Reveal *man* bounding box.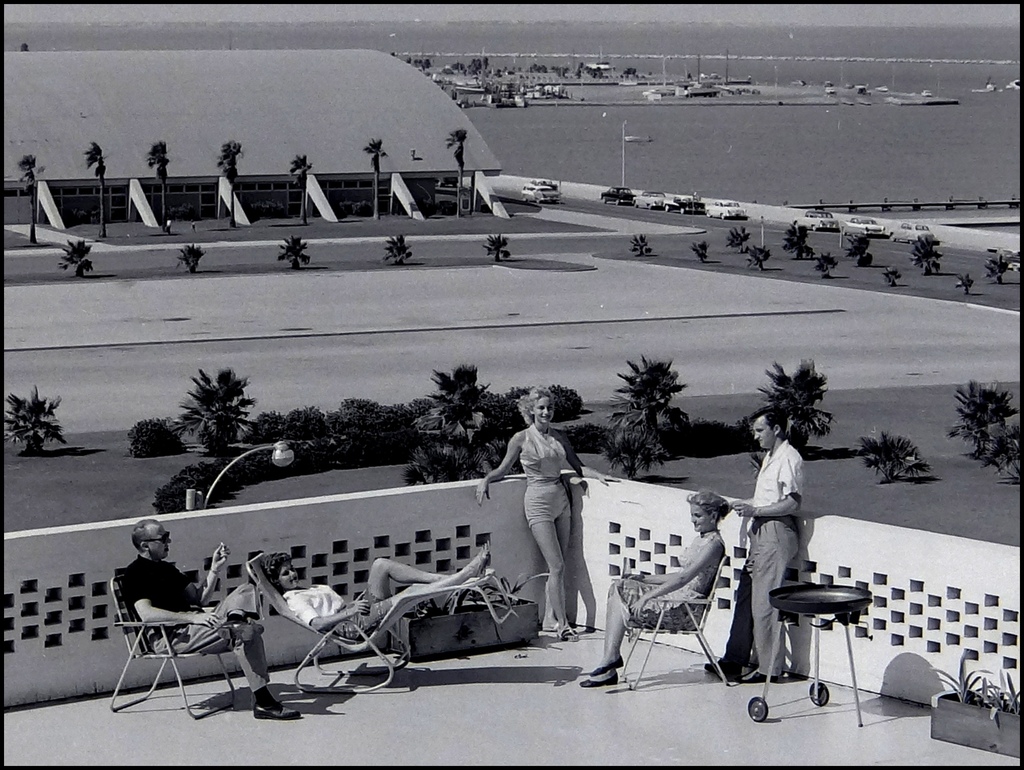
Revealed: x1=120 y1=519 x2=299 y2=723.
